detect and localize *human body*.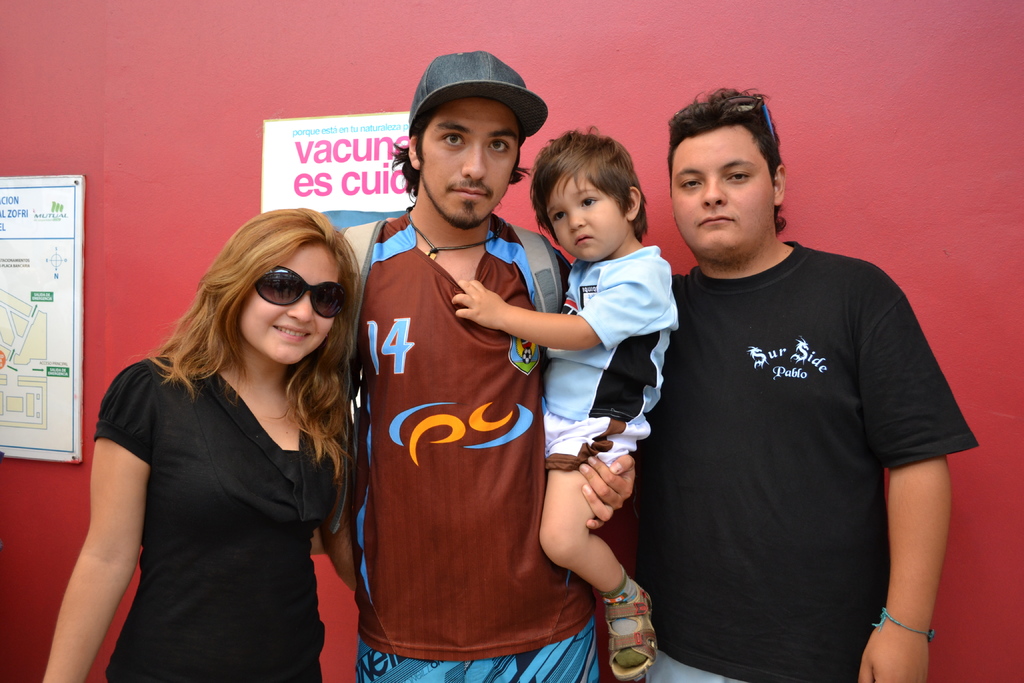
Localized at select_region(527, 123, 689, 674).
